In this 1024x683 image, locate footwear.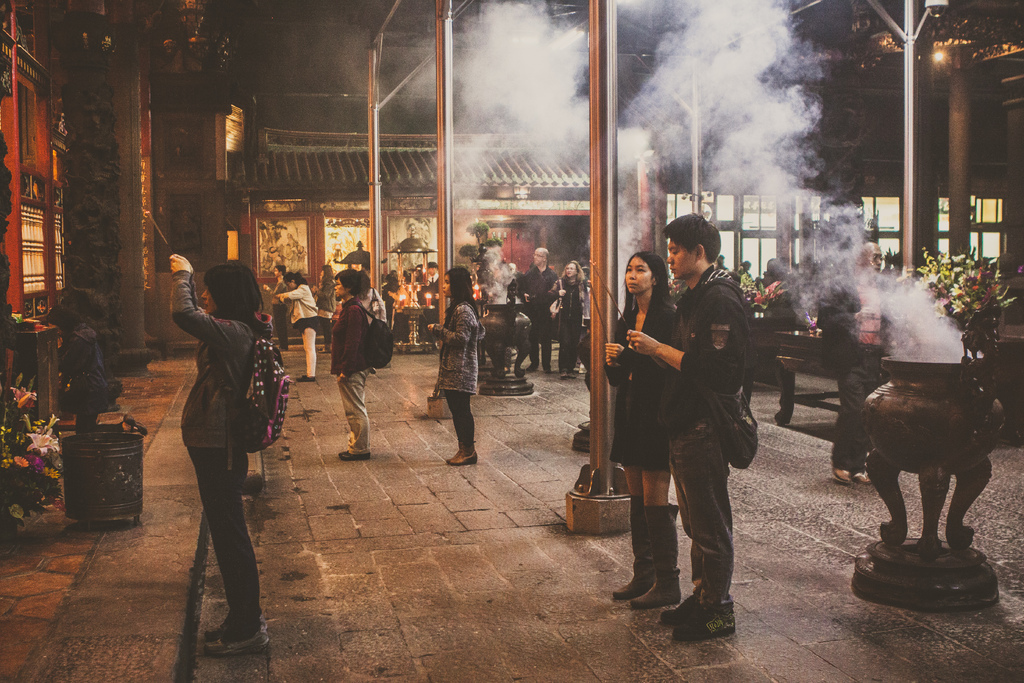
Bounding box: BBox(631, 505, 686, 609).
